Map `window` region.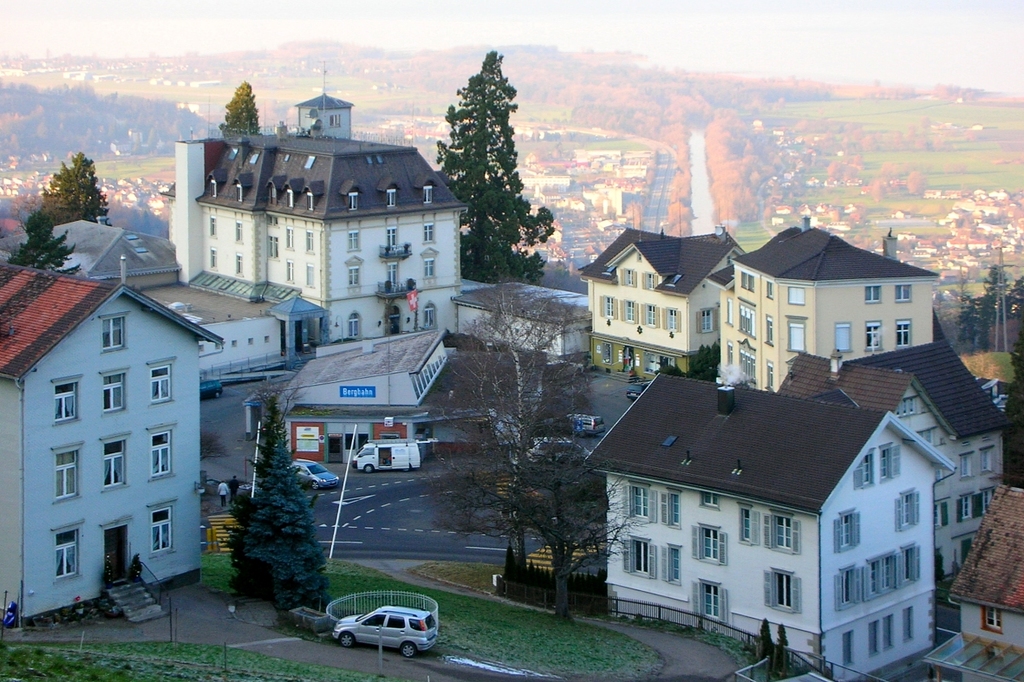
Mapped to [690, 523, 728, 565].
